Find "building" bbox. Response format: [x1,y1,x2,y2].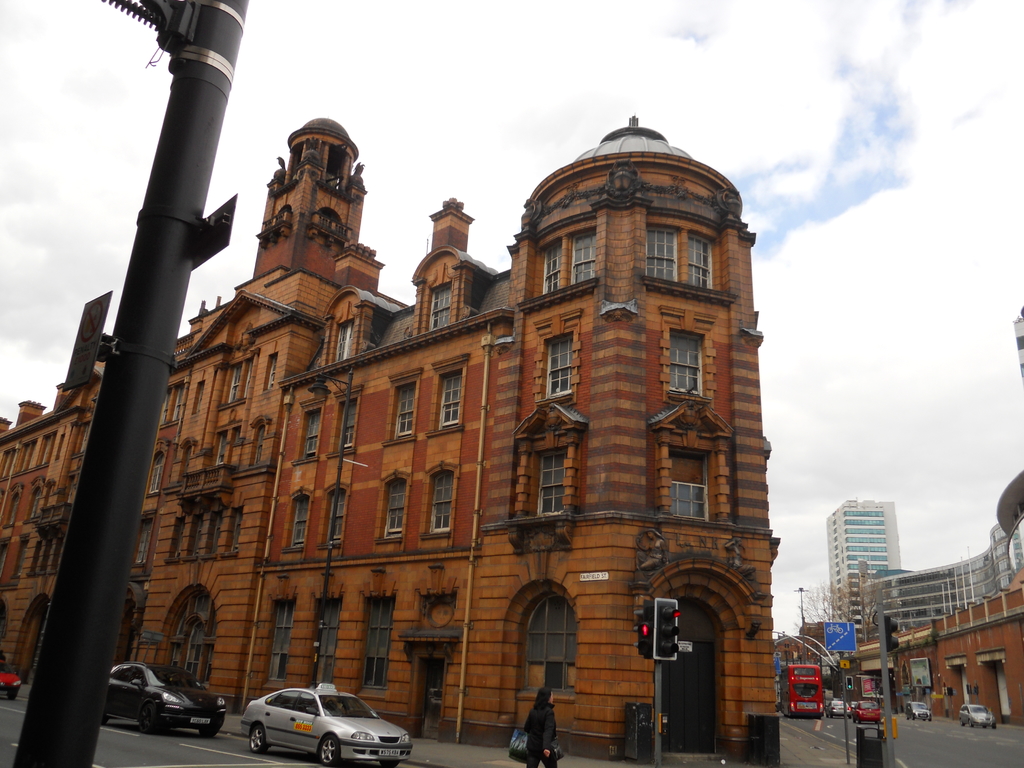
[826,499,906,643].
